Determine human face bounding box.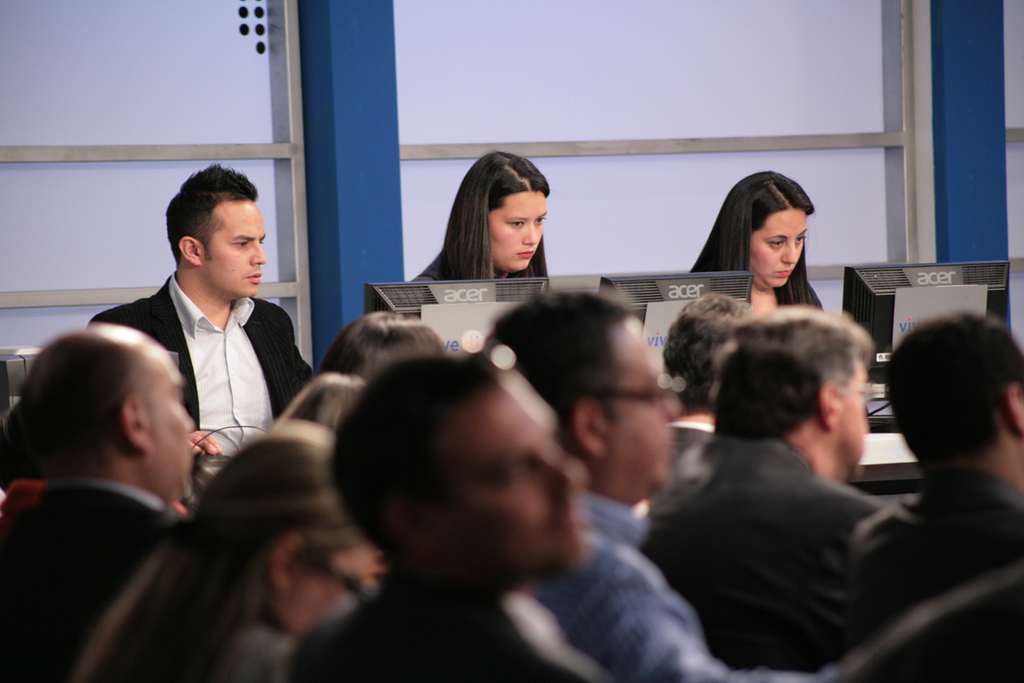
Determined: Rect(205, 196, 265, 297).
